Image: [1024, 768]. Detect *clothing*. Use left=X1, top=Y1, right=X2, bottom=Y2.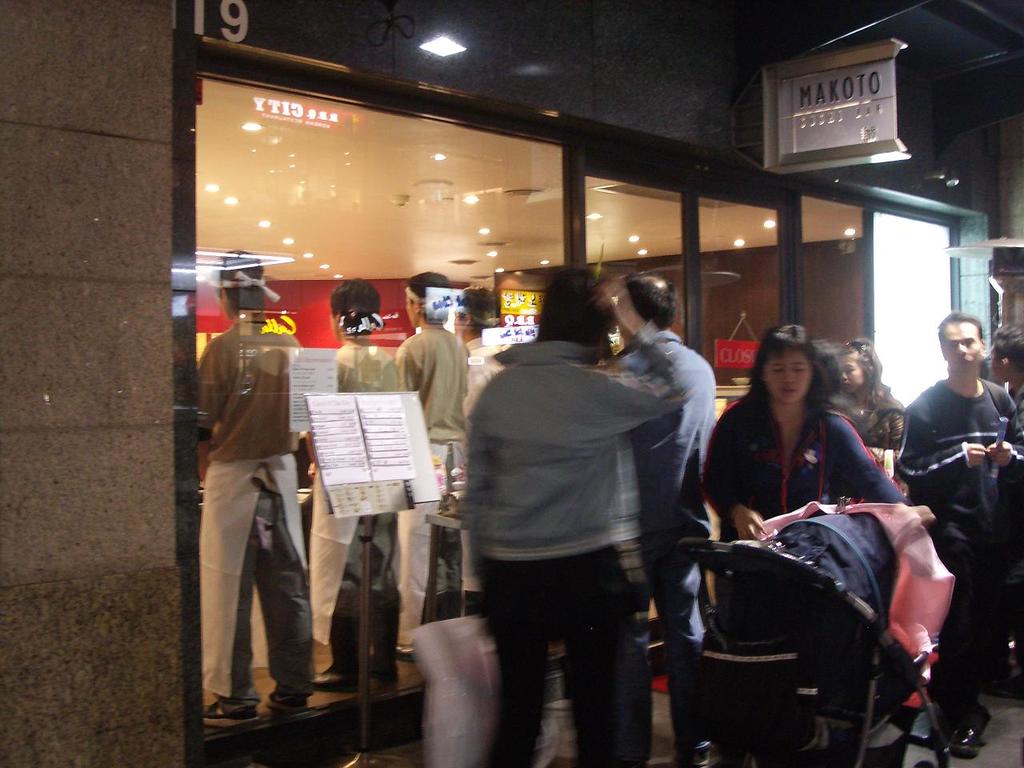
left=464, top=336, right=528, bottom=422.
